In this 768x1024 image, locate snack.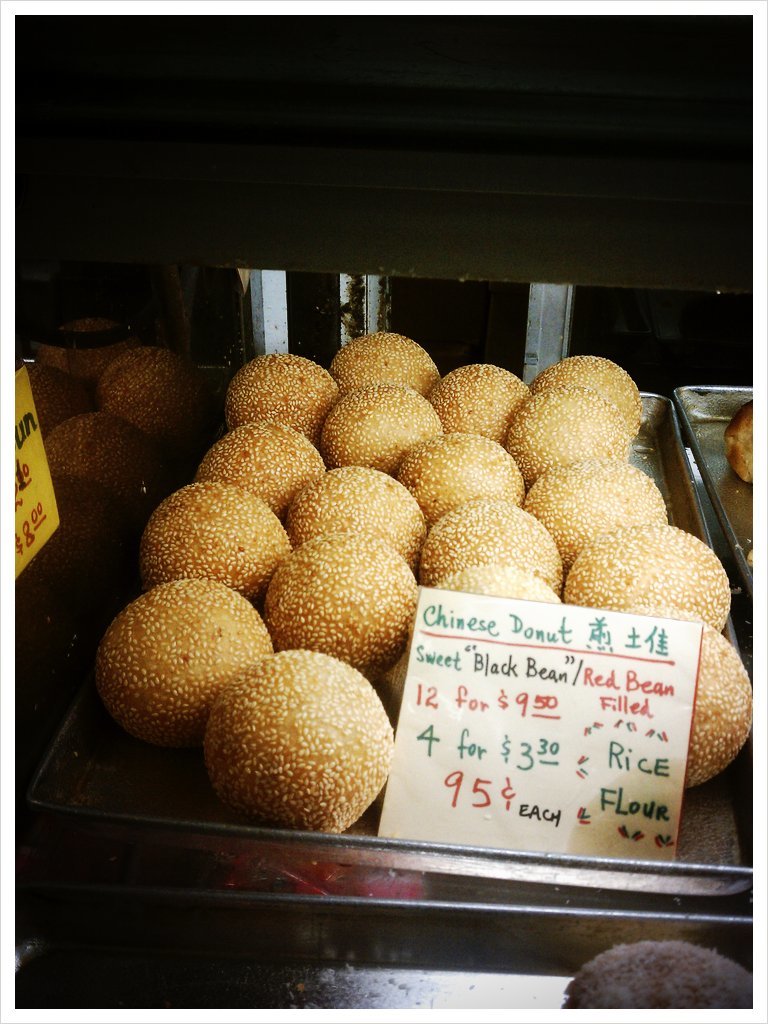
Bounding box: [x1=394, y1=429, x2=539, y2=521].
